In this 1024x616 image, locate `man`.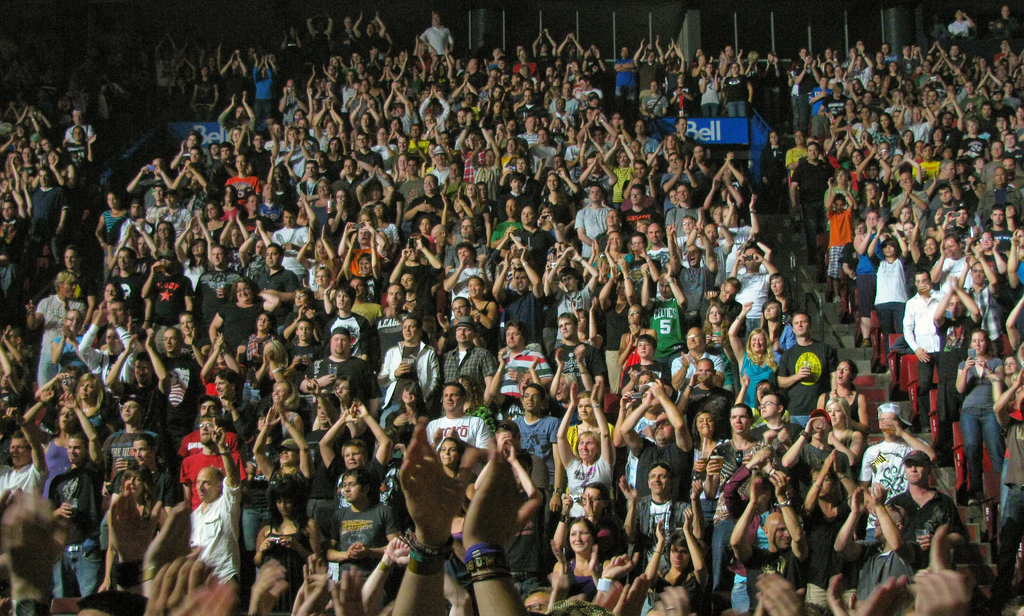
Bounding box: x1=440, y1=318, x2=499, y2=404.
